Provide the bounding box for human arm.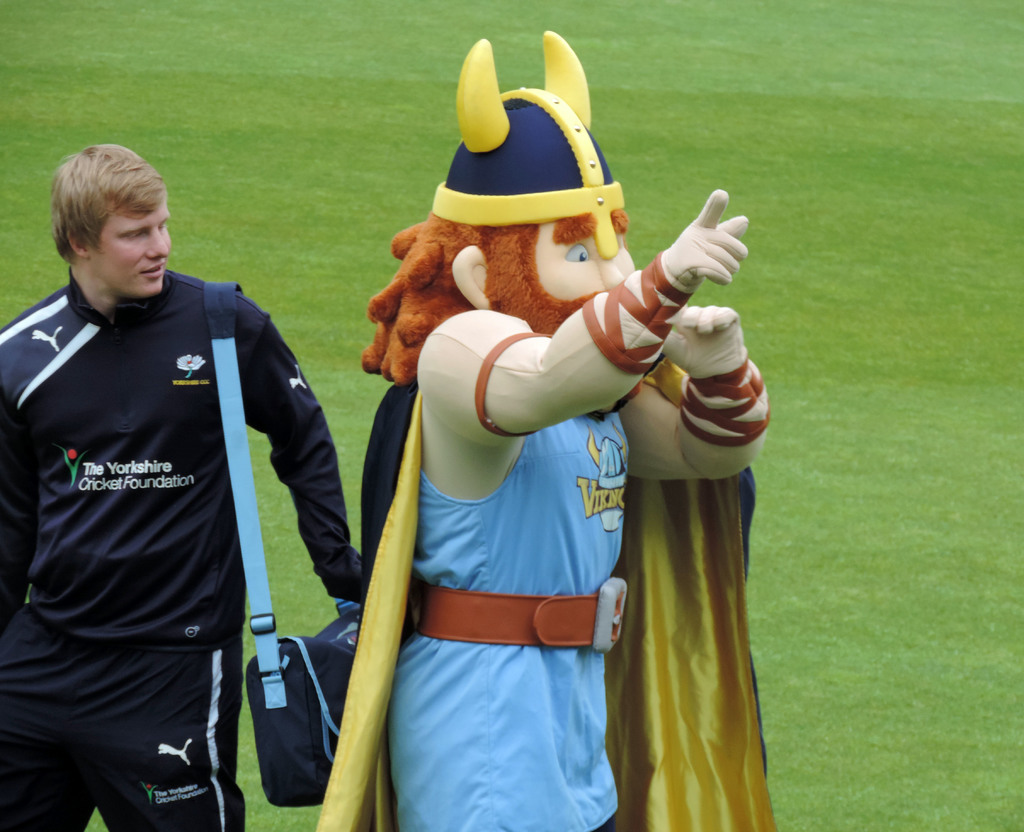
627/299/775/483.
